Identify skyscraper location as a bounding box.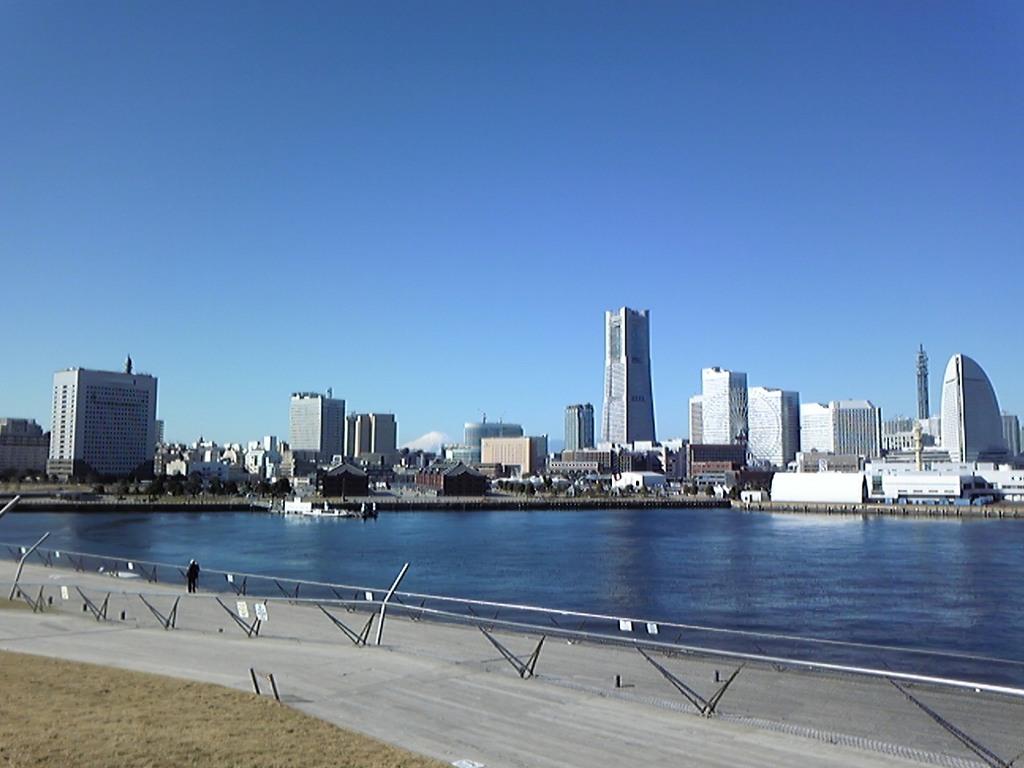
<bbox>170, 430, 285, 490</bbox>.
